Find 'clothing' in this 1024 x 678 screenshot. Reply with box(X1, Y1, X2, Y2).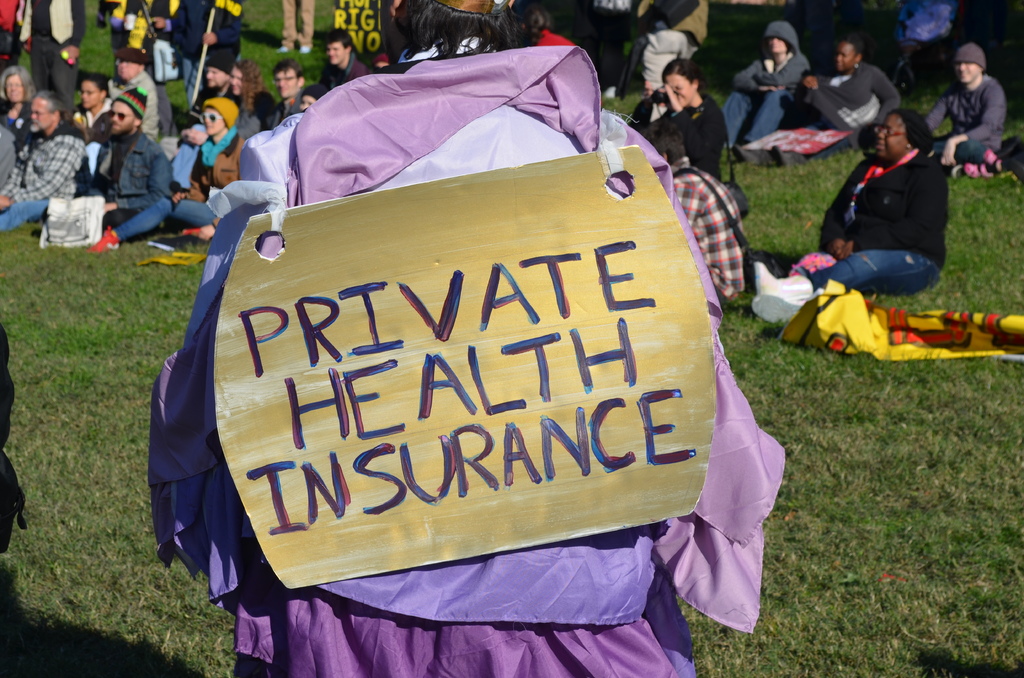
box(730, 16, 804, 143).
